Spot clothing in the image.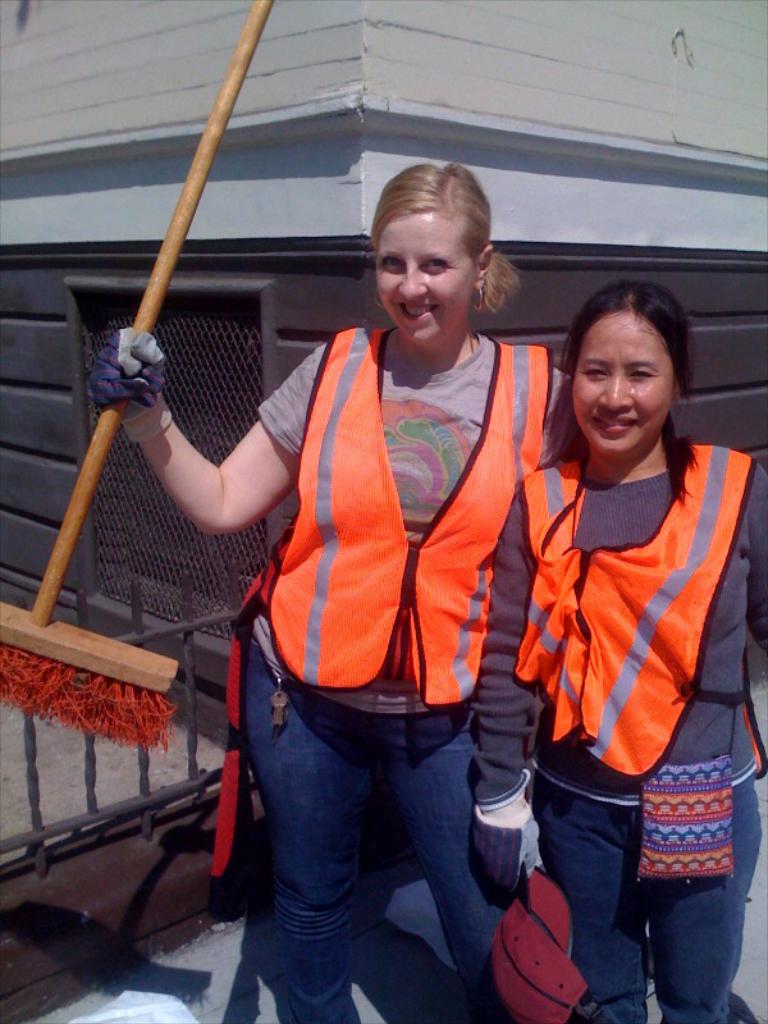
clothing found at <box>248,307,571,1023</box>.
